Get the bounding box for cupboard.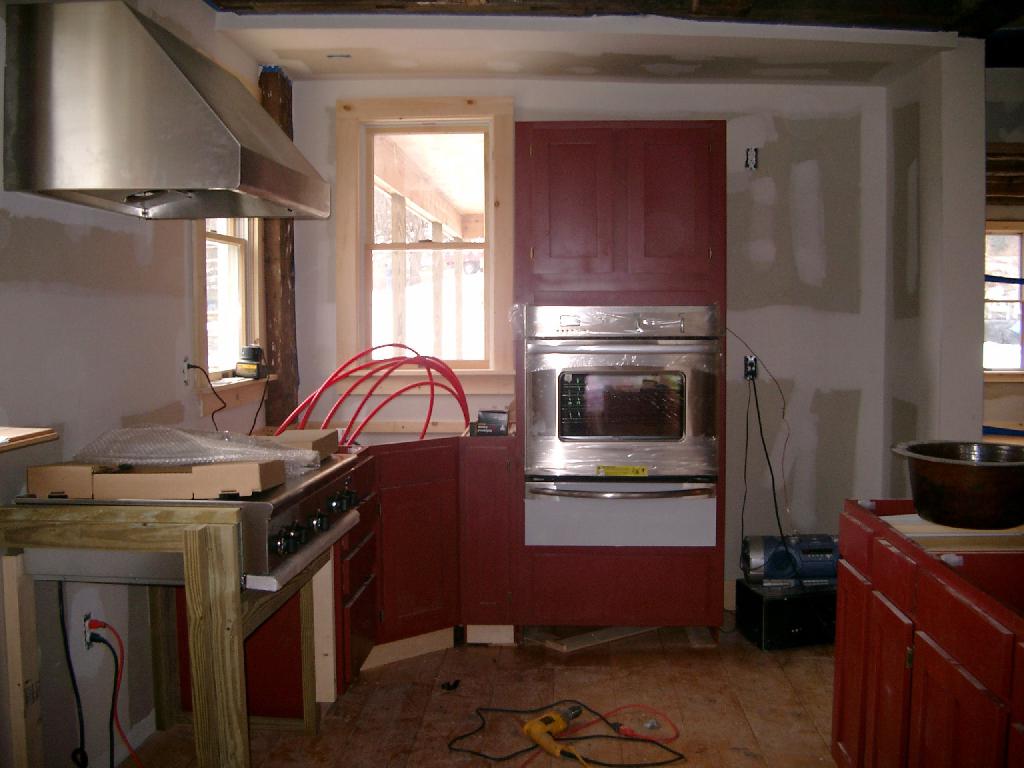
(left=489, top=97, right=733, bottom=312).
